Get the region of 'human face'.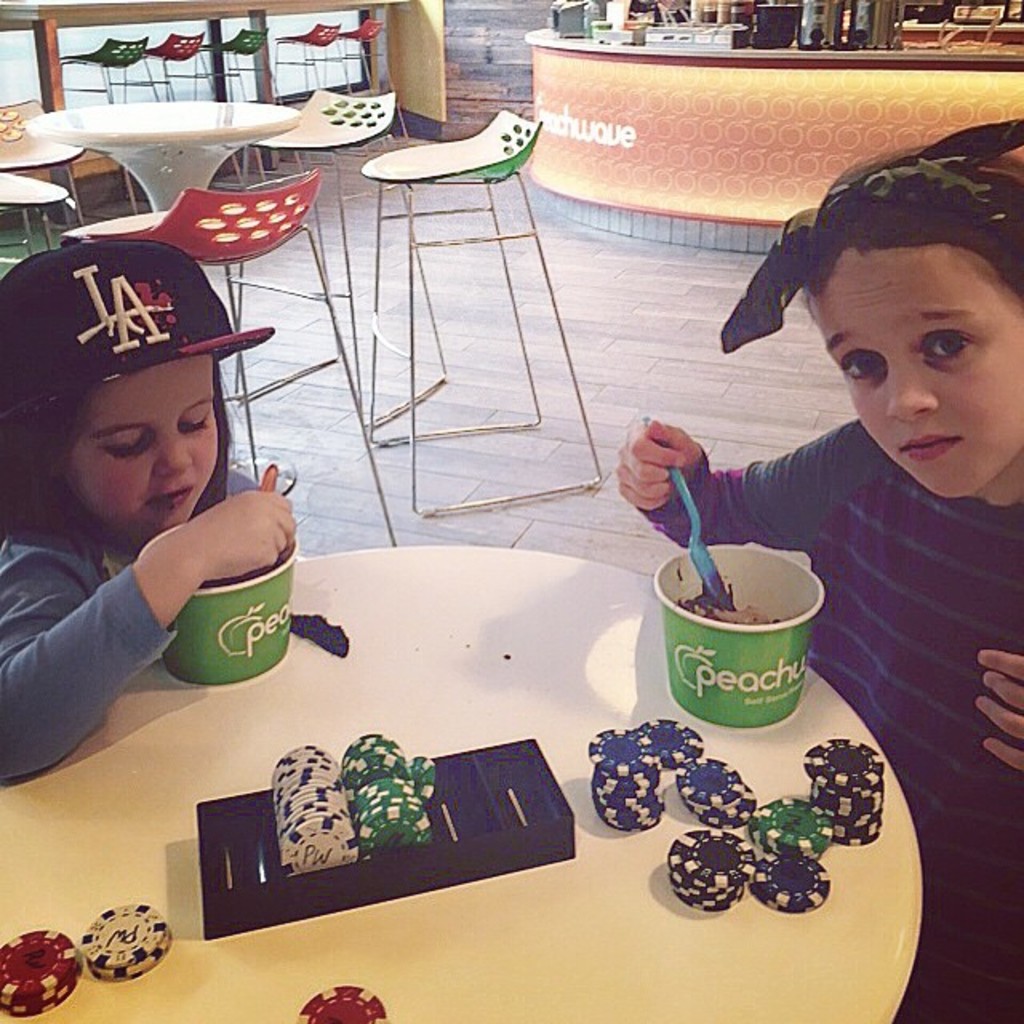
[811,246,1022,494].
